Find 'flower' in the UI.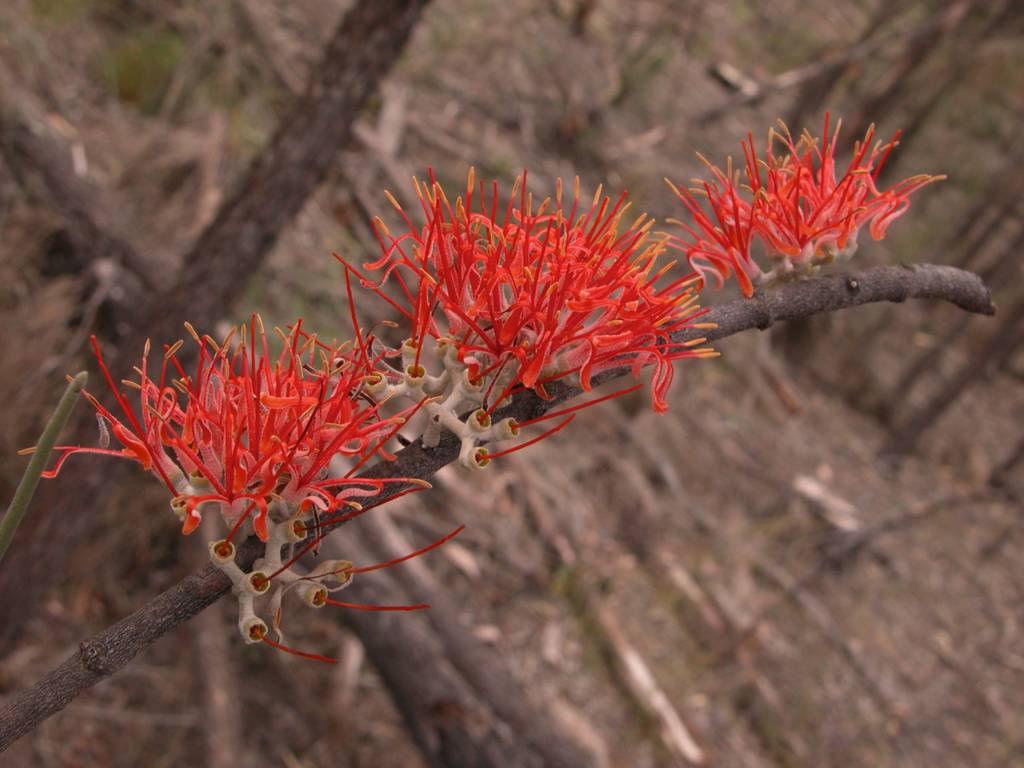
UI element at bbox(12, 315, 477, 671).
